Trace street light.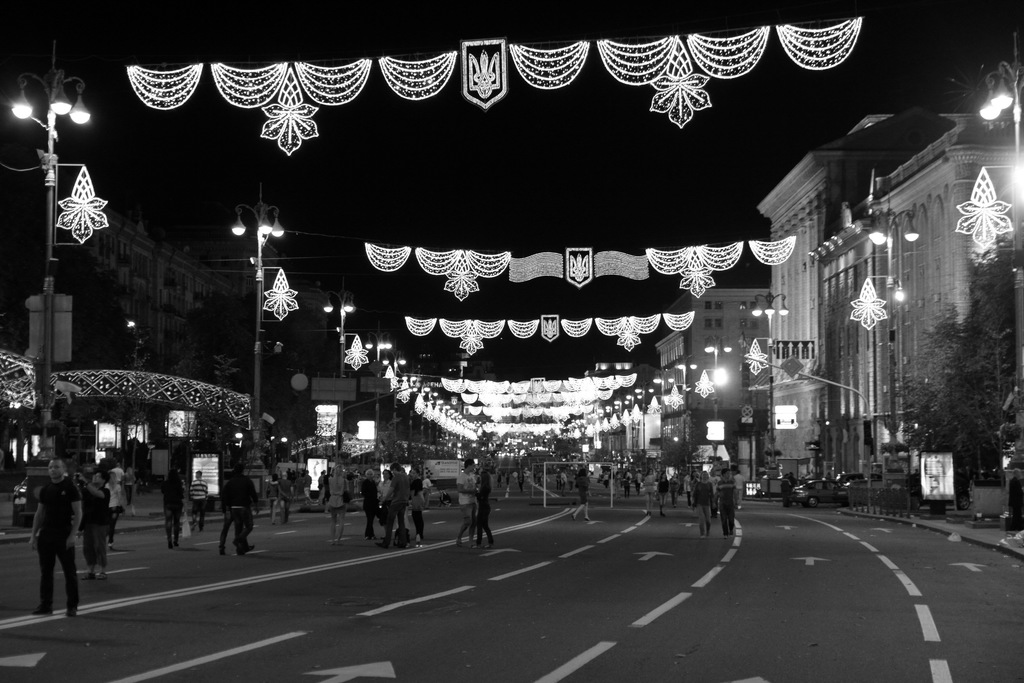
Traced to [981,33,1023,446].
